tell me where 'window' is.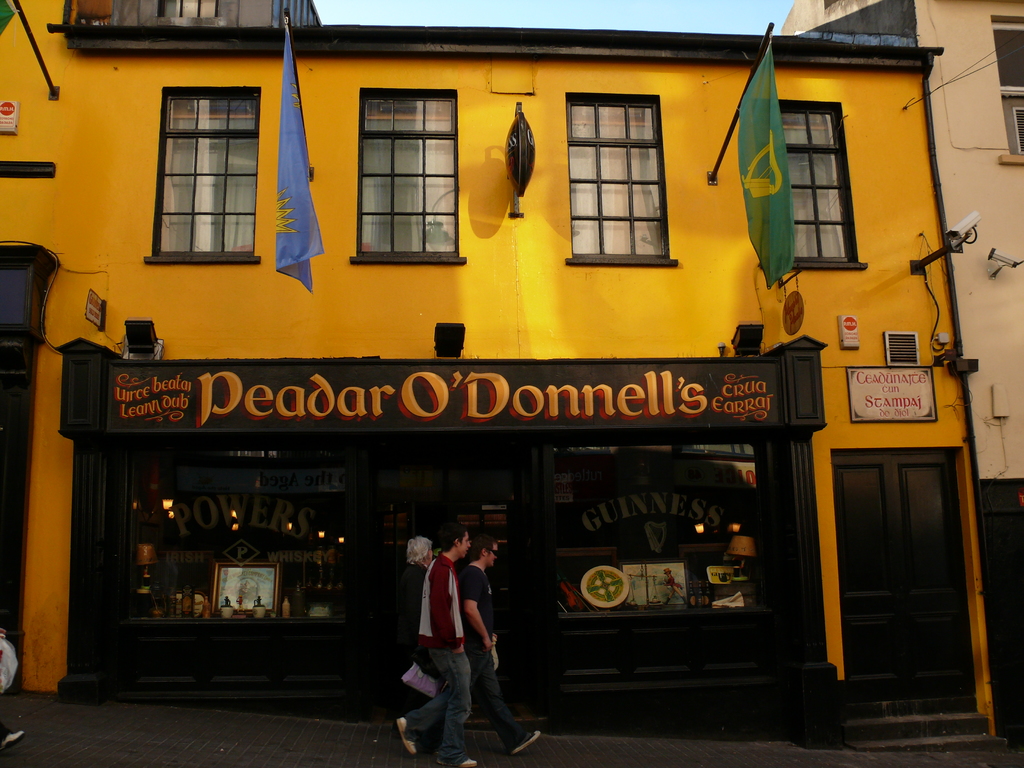
'window' is at rect(364, 94, 456, 260).
